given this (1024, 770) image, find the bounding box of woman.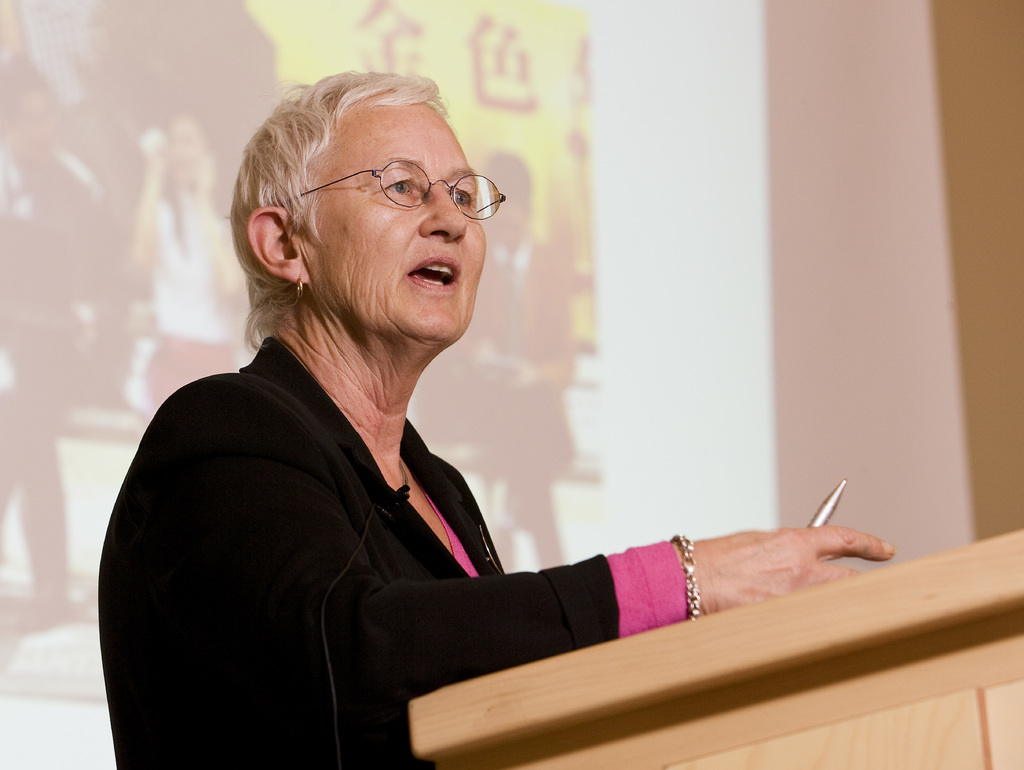
x1=106 y1=89 x2=758 y2=750.
